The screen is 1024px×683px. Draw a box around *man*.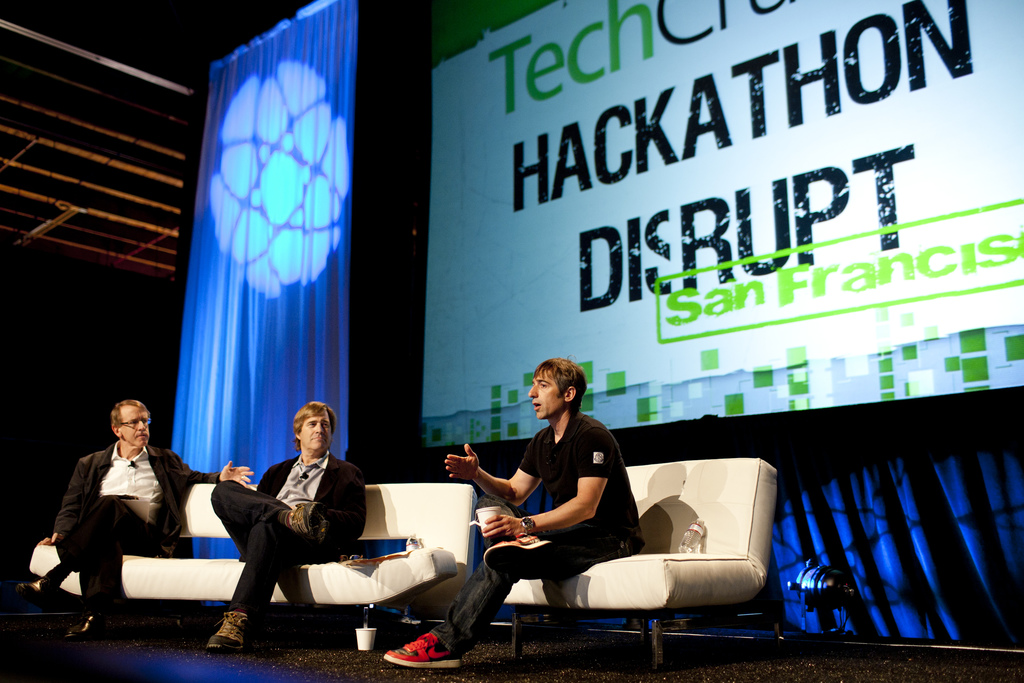
box=[13, 396, 255, 642].
